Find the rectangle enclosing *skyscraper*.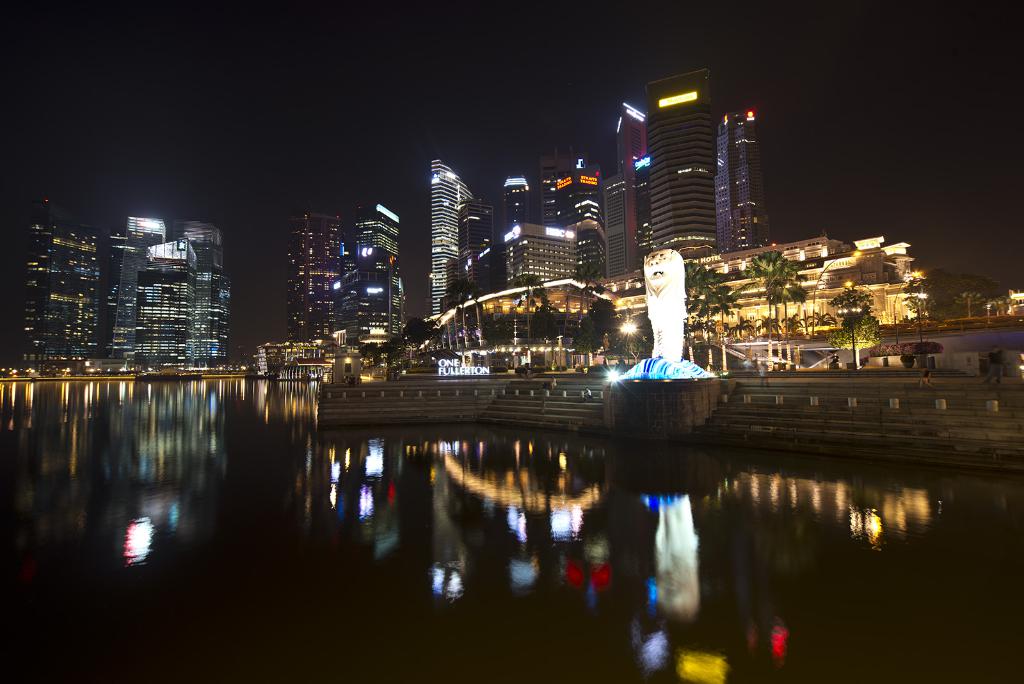
box(325, 270, 390, 344).
